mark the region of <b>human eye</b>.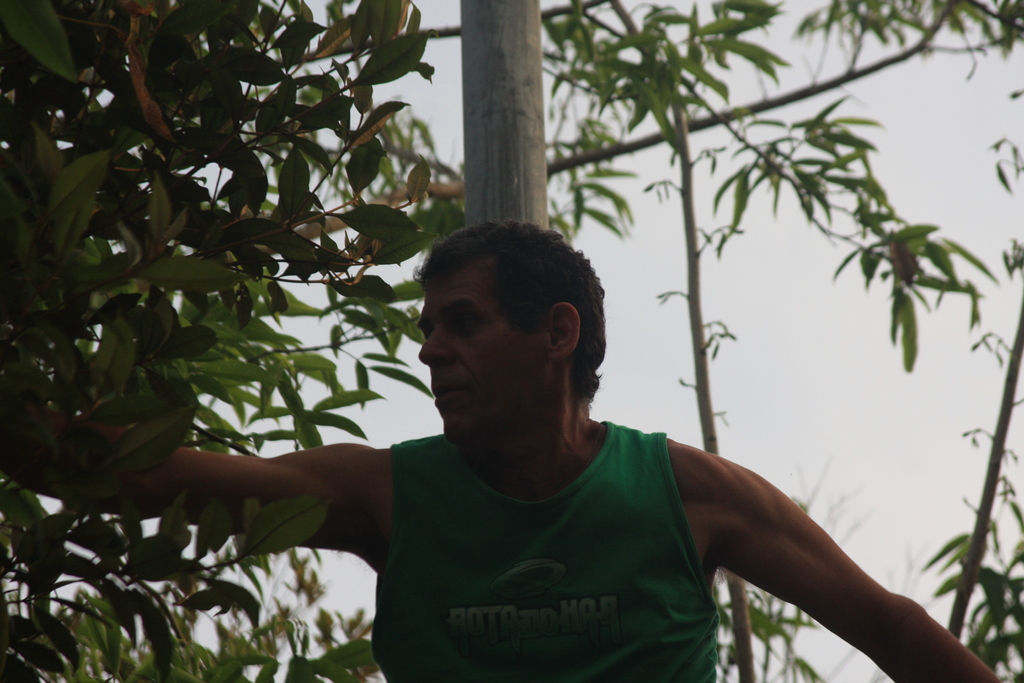
Region: crop(421, 325, 430, 341).
